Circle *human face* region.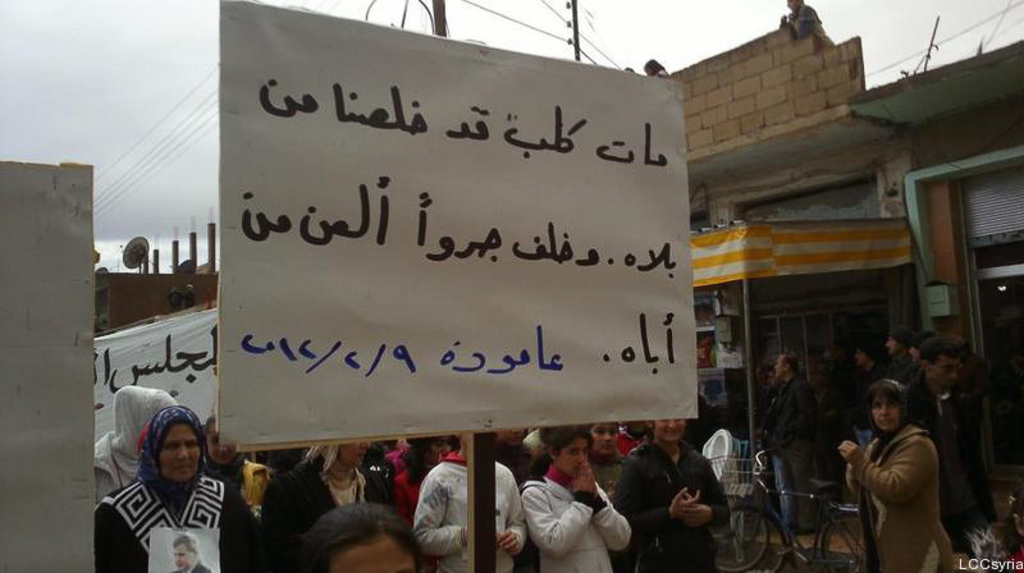
Region: [334, 538, 415, 567].
